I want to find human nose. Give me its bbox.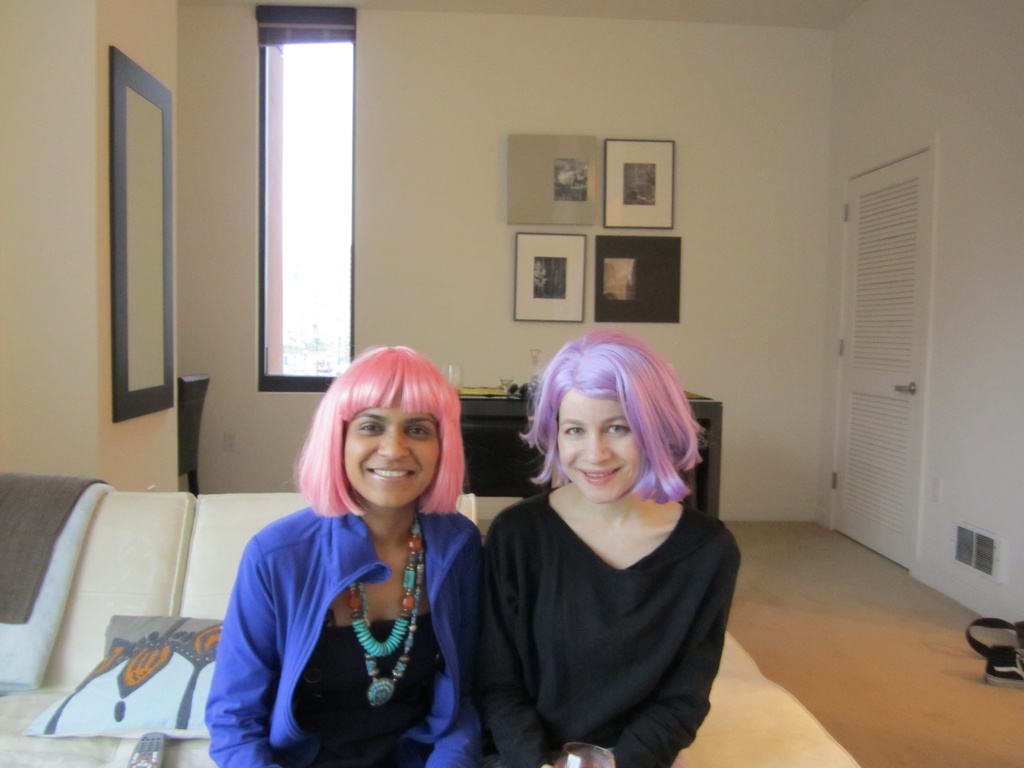
378 426 411 464.
